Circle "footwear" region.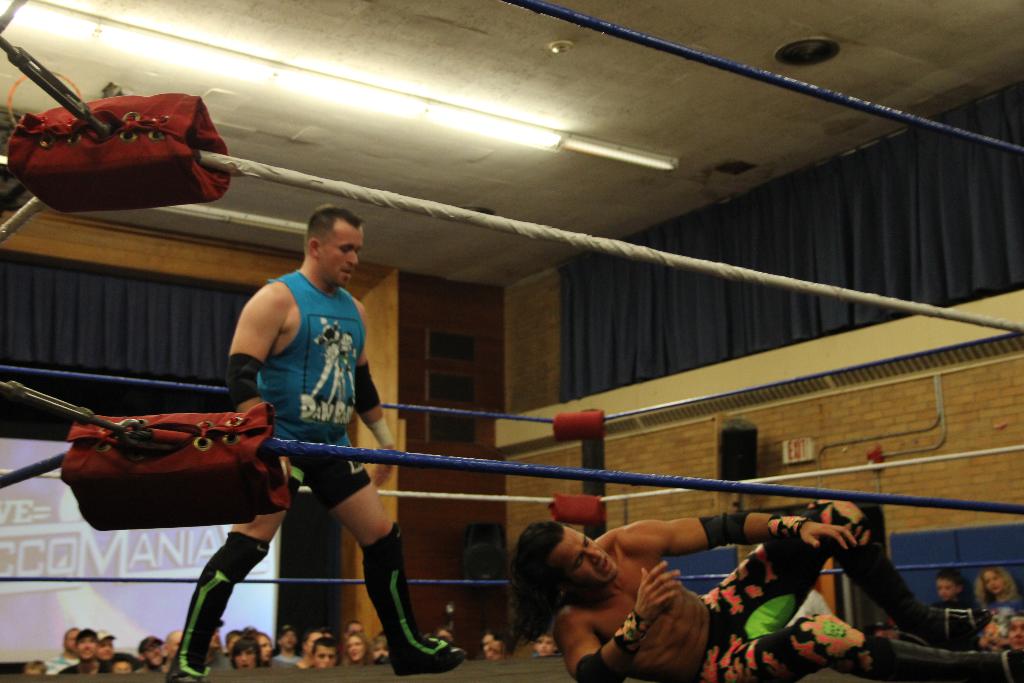
Region: 860:568:989:650.
